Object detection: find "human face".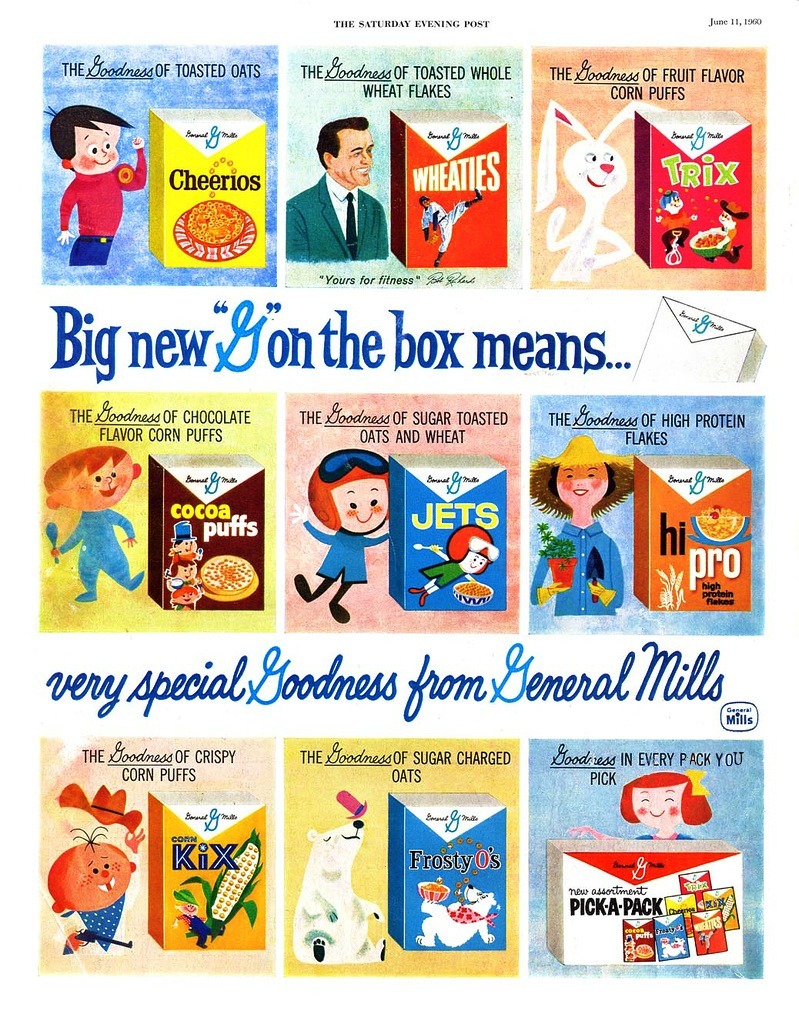
(x1=70, y1=120, x2=122, y2=176).
